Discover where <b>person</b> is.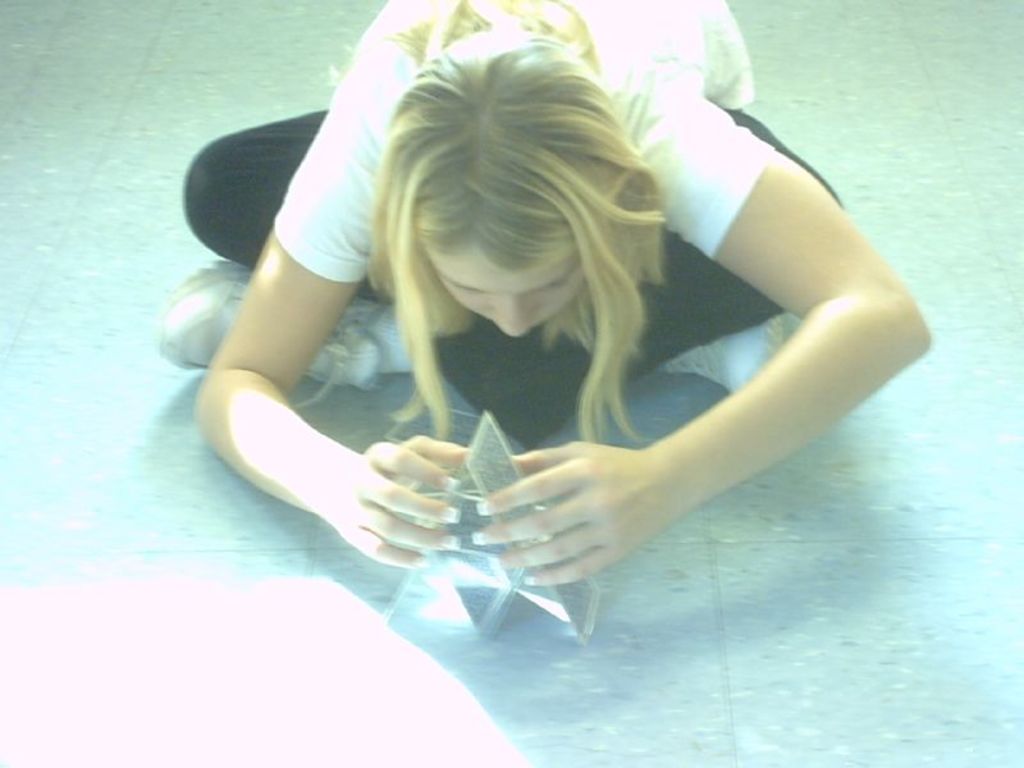
Discovered at x1=173, y1=23, x2=887, y2=685.
